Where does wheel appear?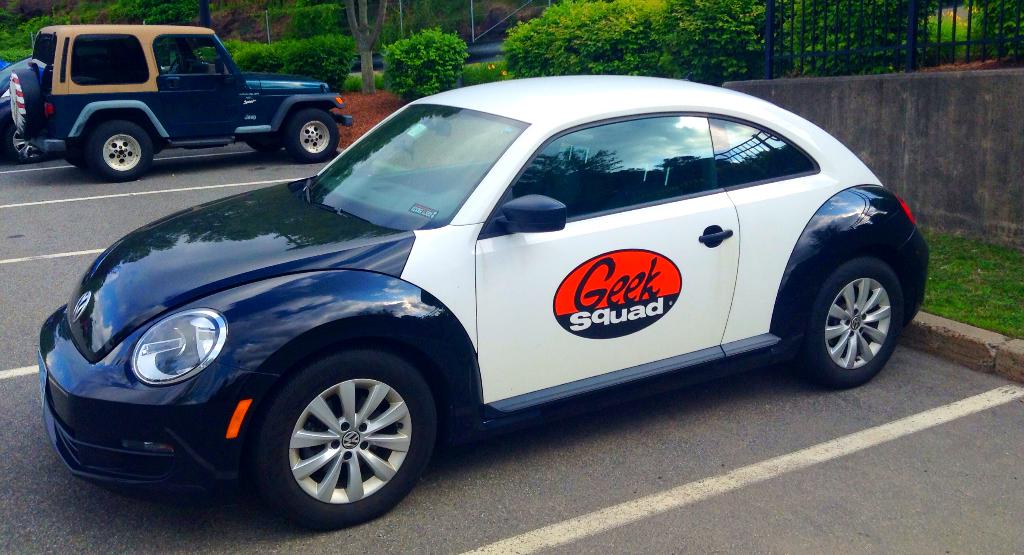
Appears at (left=808, top=254, right=902, bottom=387).
